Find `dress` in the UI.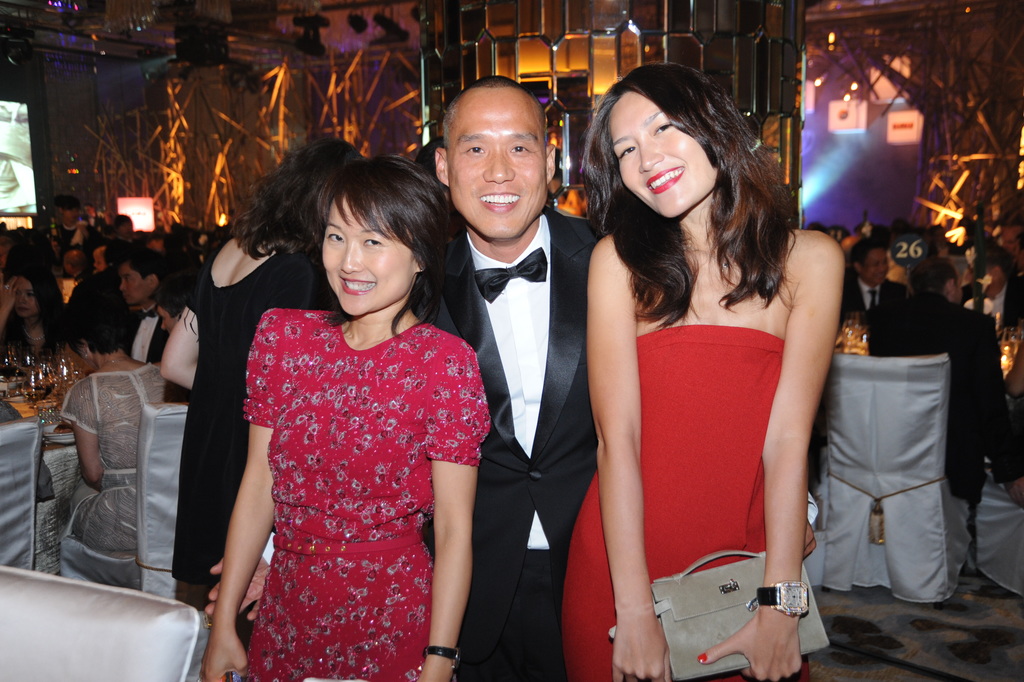
UI element at (236,308,489,681).
